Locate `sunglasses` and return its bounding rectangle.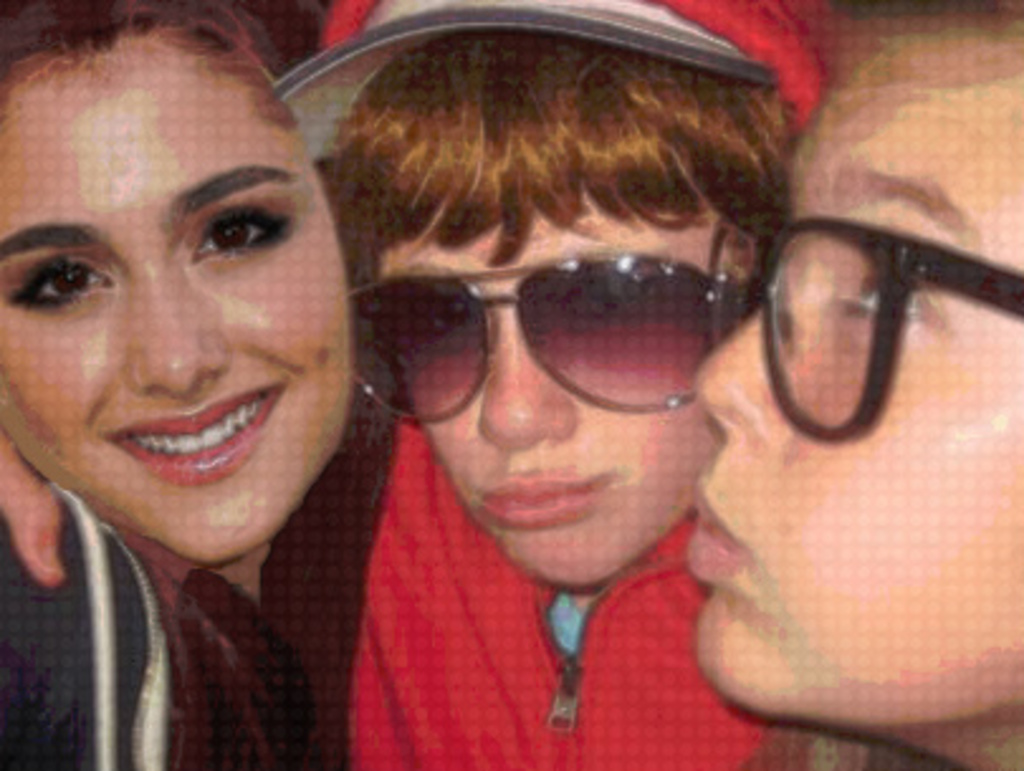
Rect(344, 248, 764, 425).
